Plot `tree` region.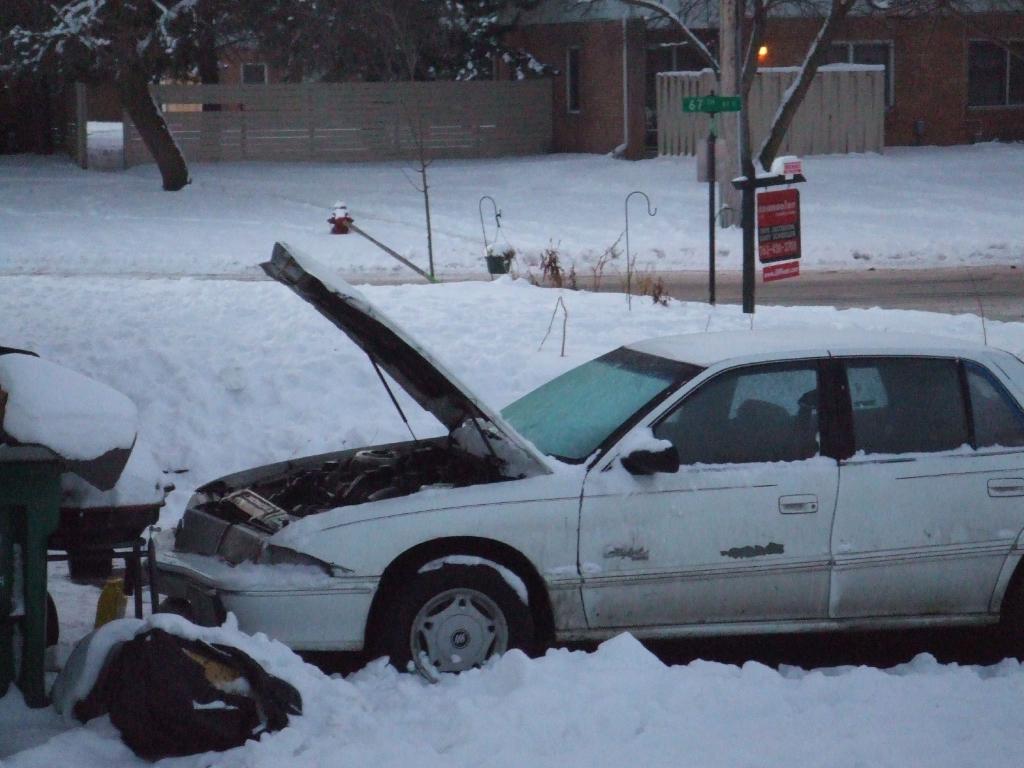
Plotted at l=540, t=0, r=1023, b=233.
